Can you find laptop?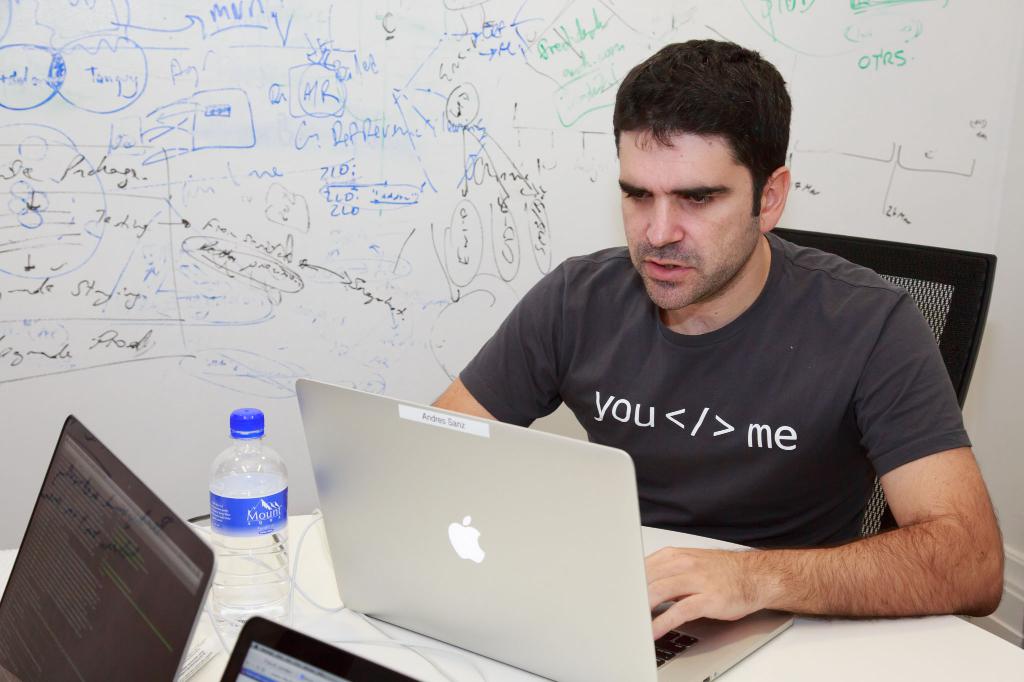
Yes, bounding box: 299, 379, 797, 681.
